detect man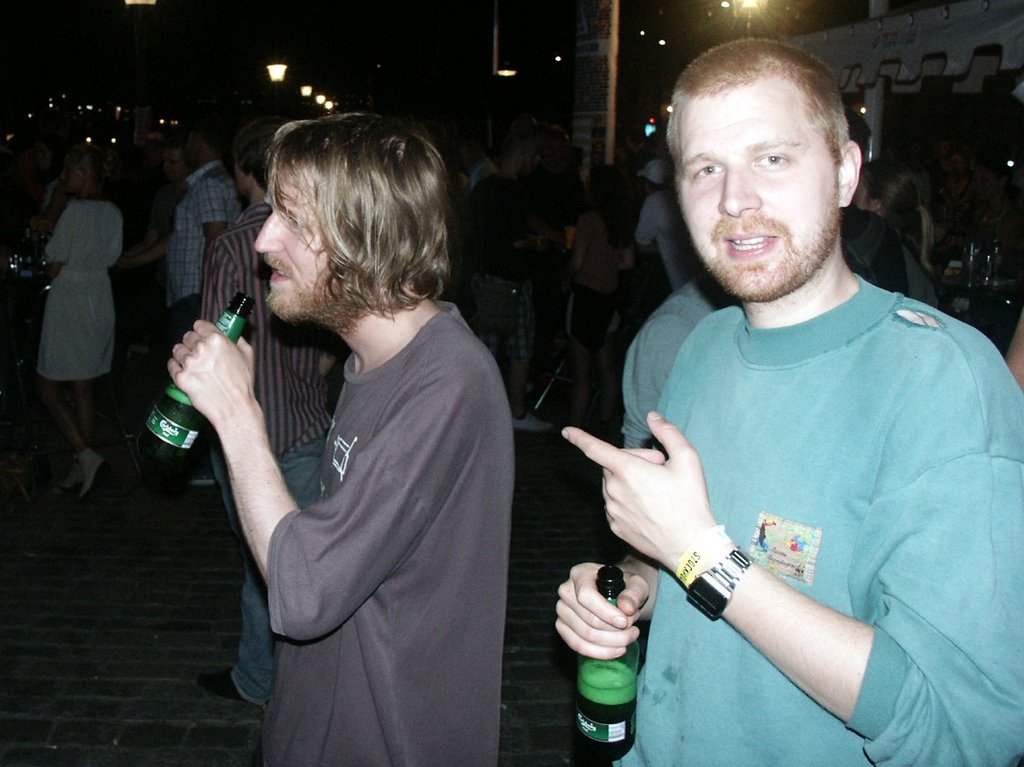
<bbox>169, 110, 514, 766</bbox>
